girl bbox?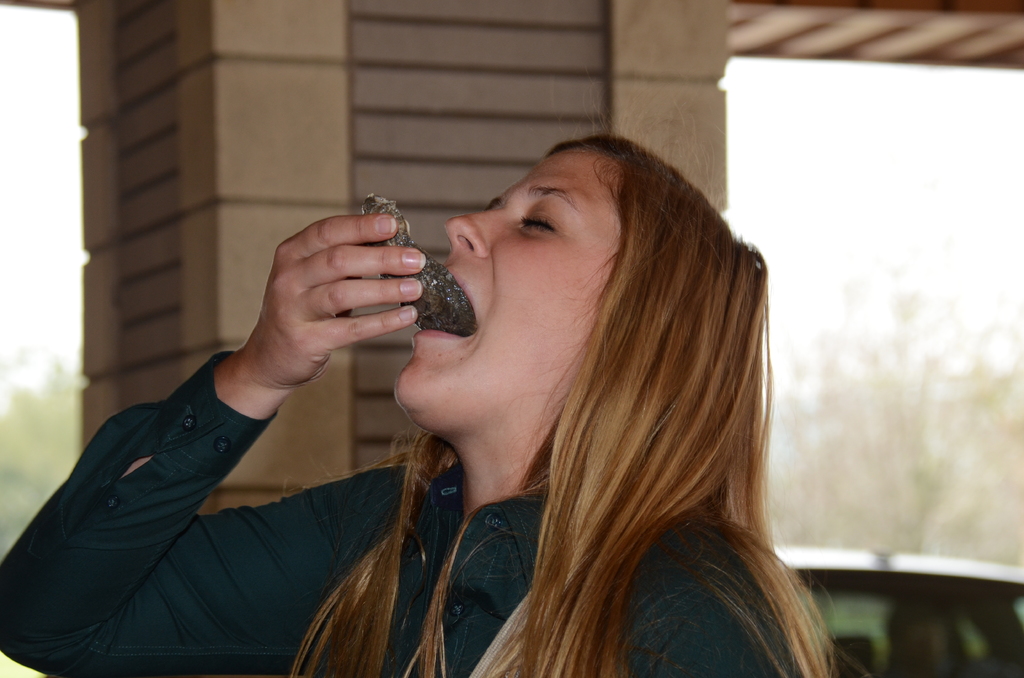
[left=0, top=127, right=836, bottom=677]
